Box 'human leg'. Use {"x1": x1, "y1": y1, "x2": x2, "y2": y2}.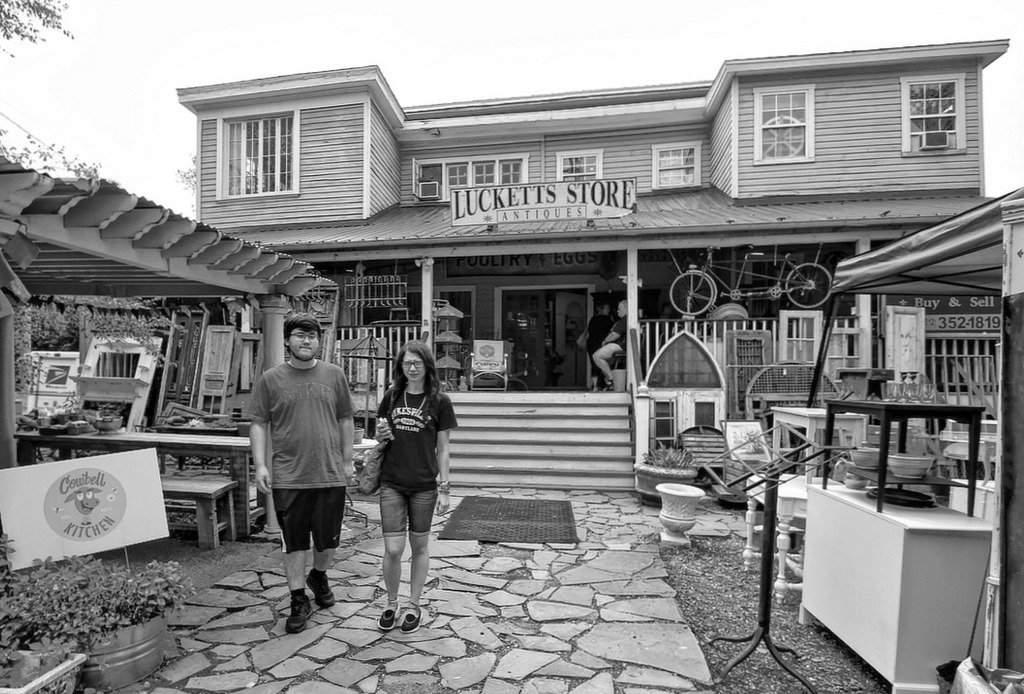
{"x1": 379, "y1": 473, "x2": 403, "y2": 638}.
